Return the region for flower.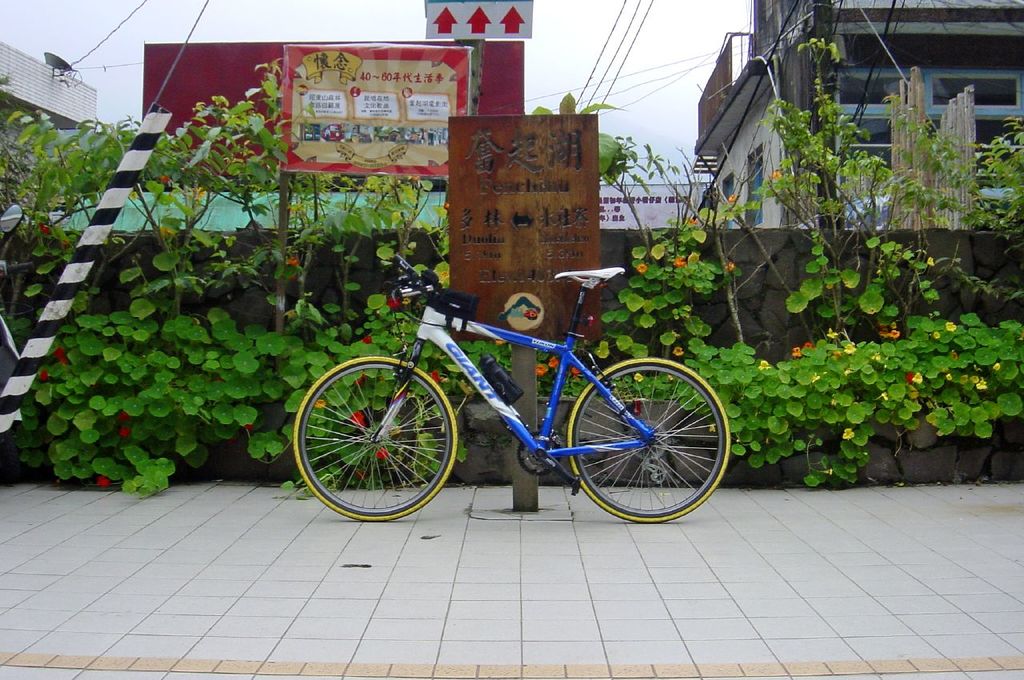
546, 354, 559, 370.
